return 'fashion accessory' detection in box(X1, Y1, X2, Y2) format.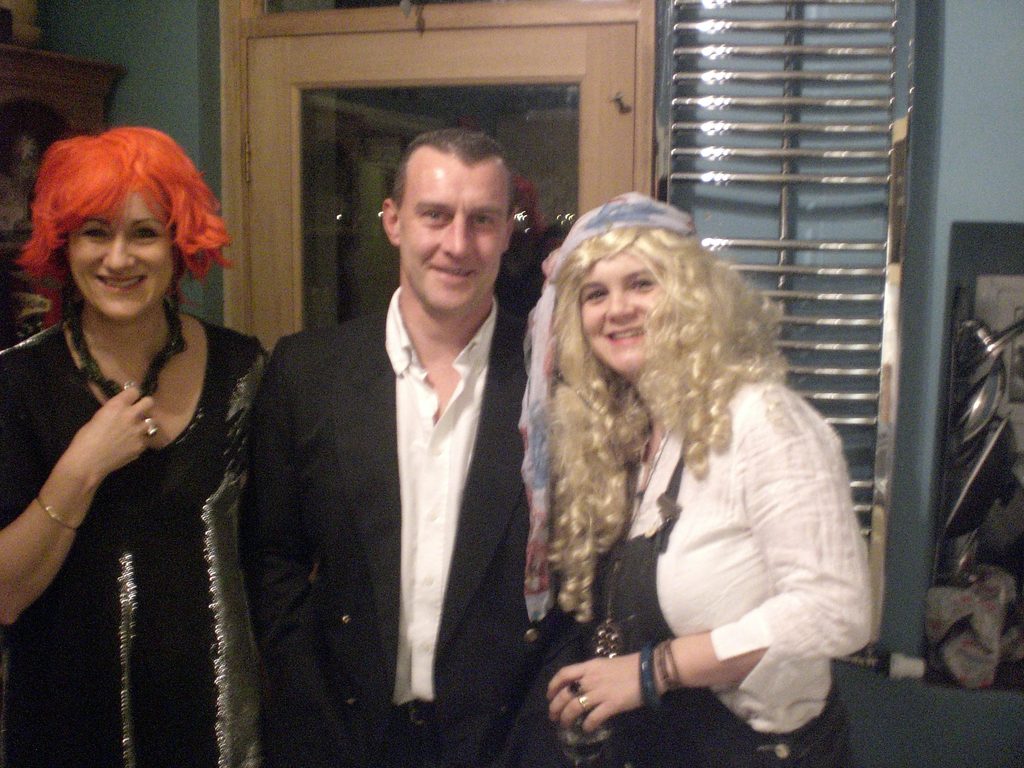
box(143, 415, 159, 435).
